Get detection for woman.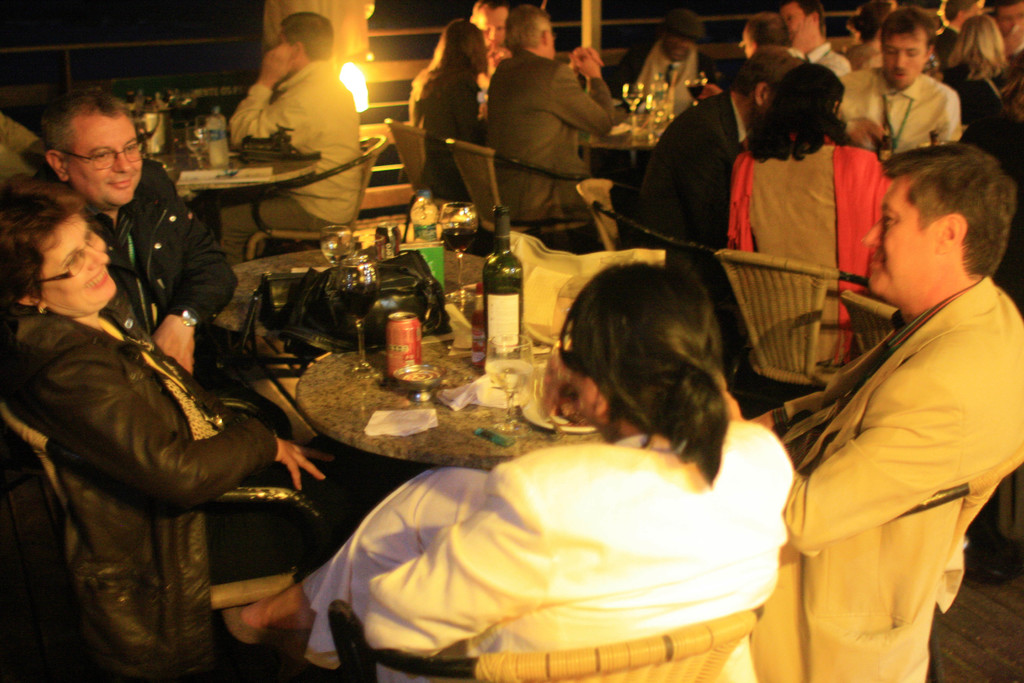
Detection: {"left": 371, "top": 186, "right": 805, "bottom": 661}.
